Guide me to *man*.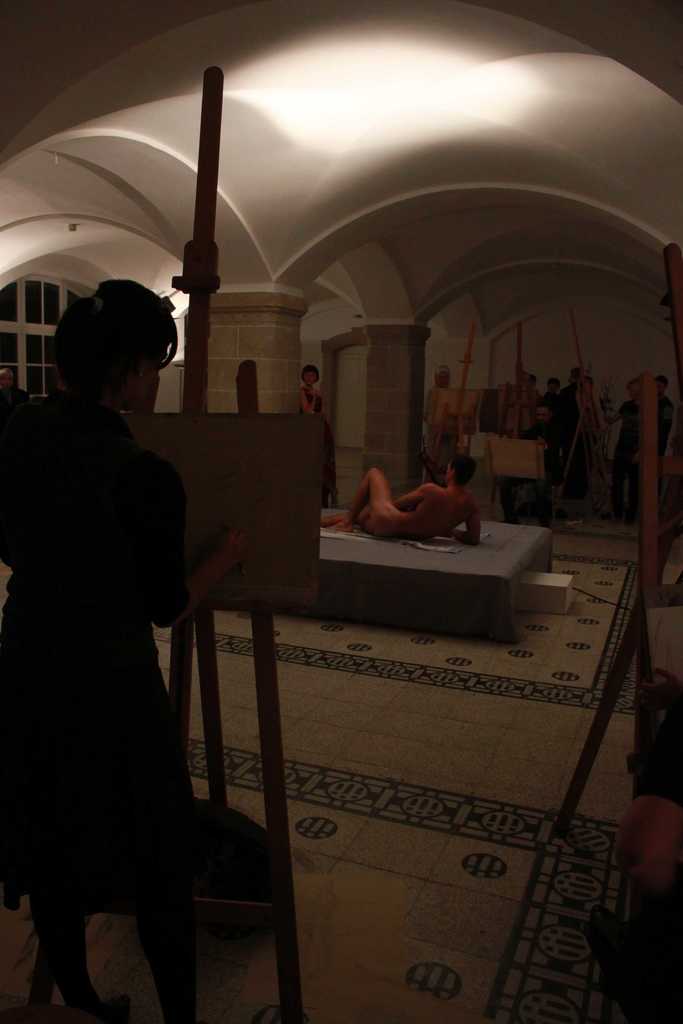
Guidance: crop(655, 378, 671, 502).
